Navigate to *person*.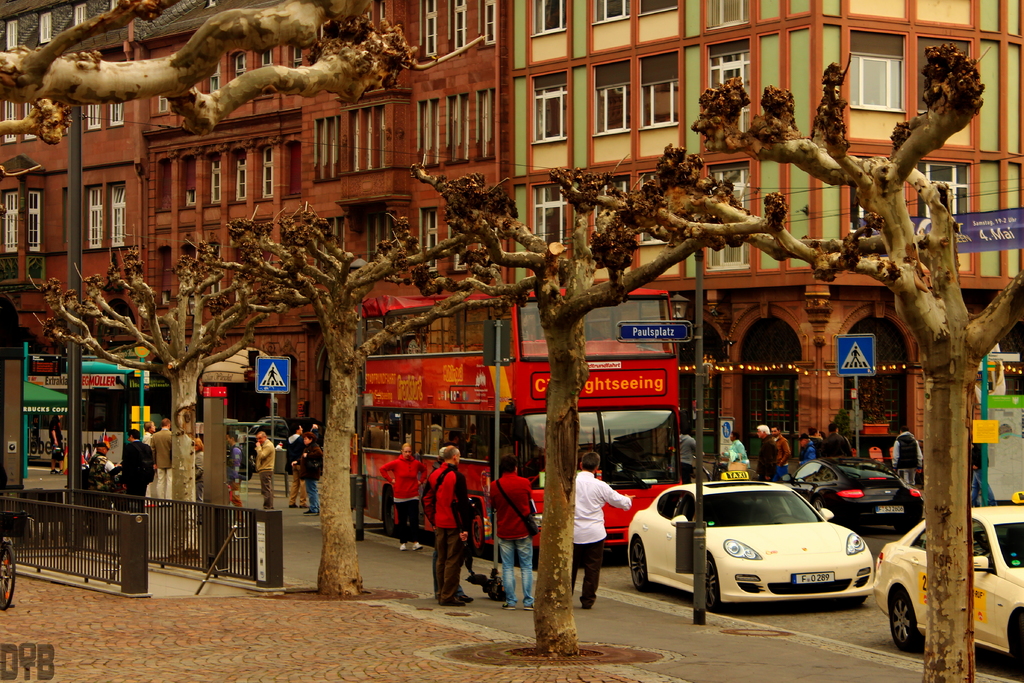
Navigation target: BBox(759, 424, 773, 478).
